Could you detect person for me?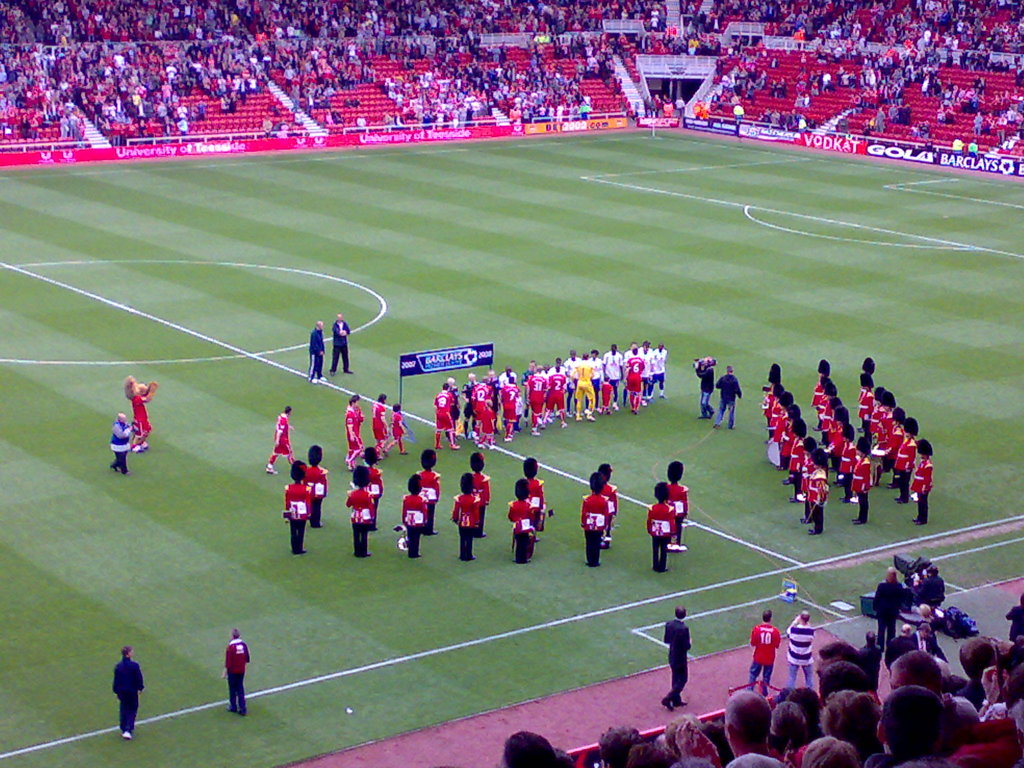
Detection result: 345, 465, 372, 556.
